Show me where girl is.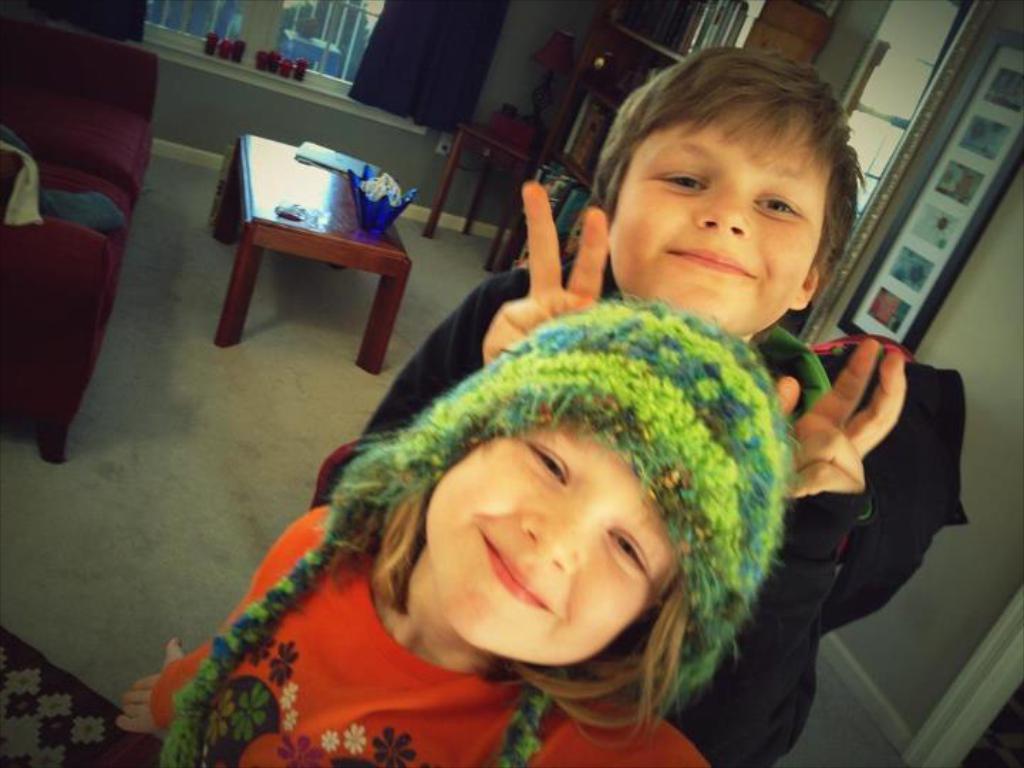
girl is at {"x1": 119, "y1": 299, "x2": 784, "y2": 767}.
